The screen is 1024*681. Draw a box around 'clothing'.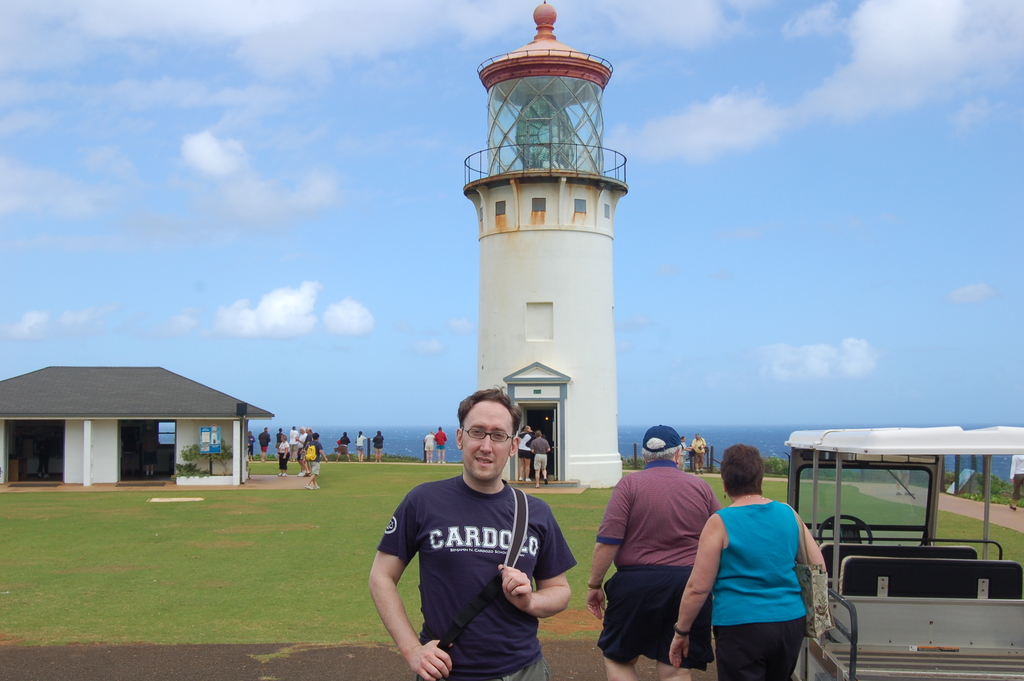
302, 433, 314, 457.
